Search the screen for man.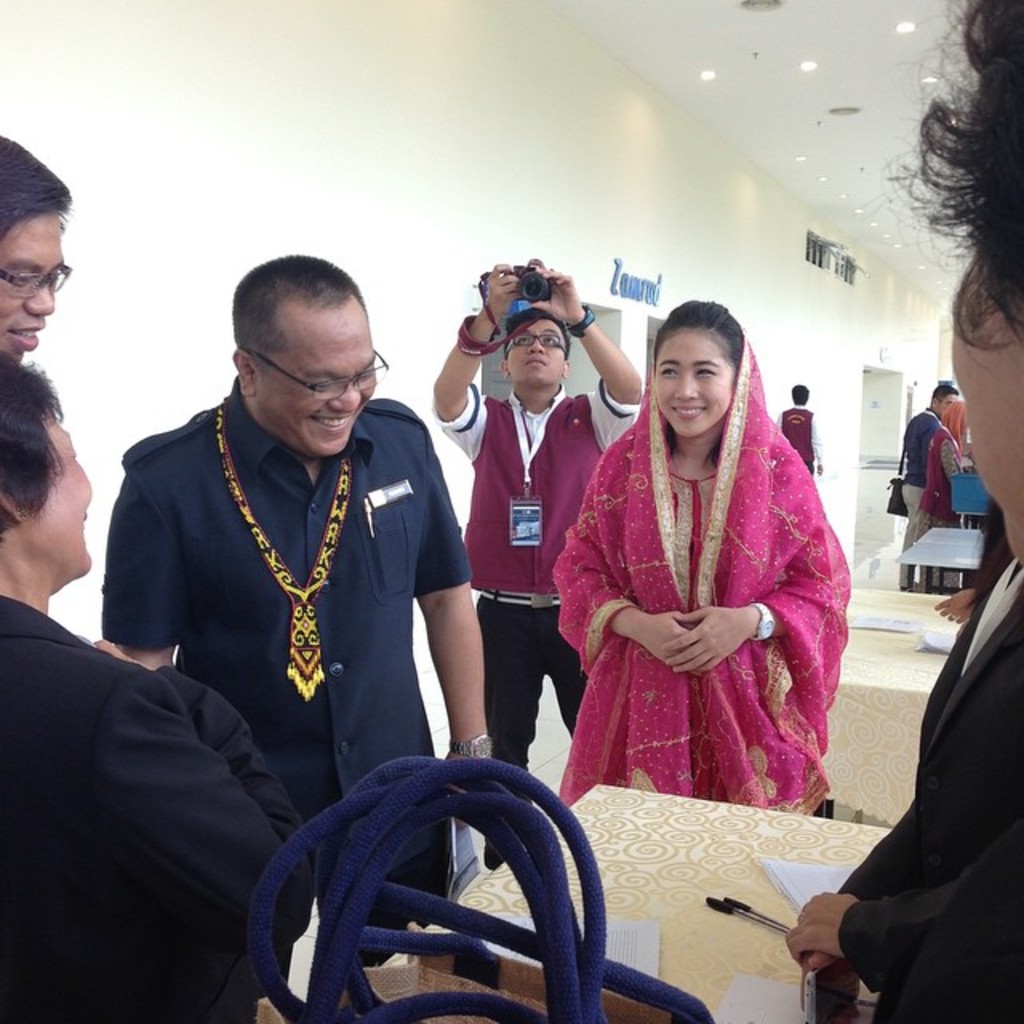
Found at {"x1": 98, "y1": 250, "x2": 491, "y2": 1022}.
